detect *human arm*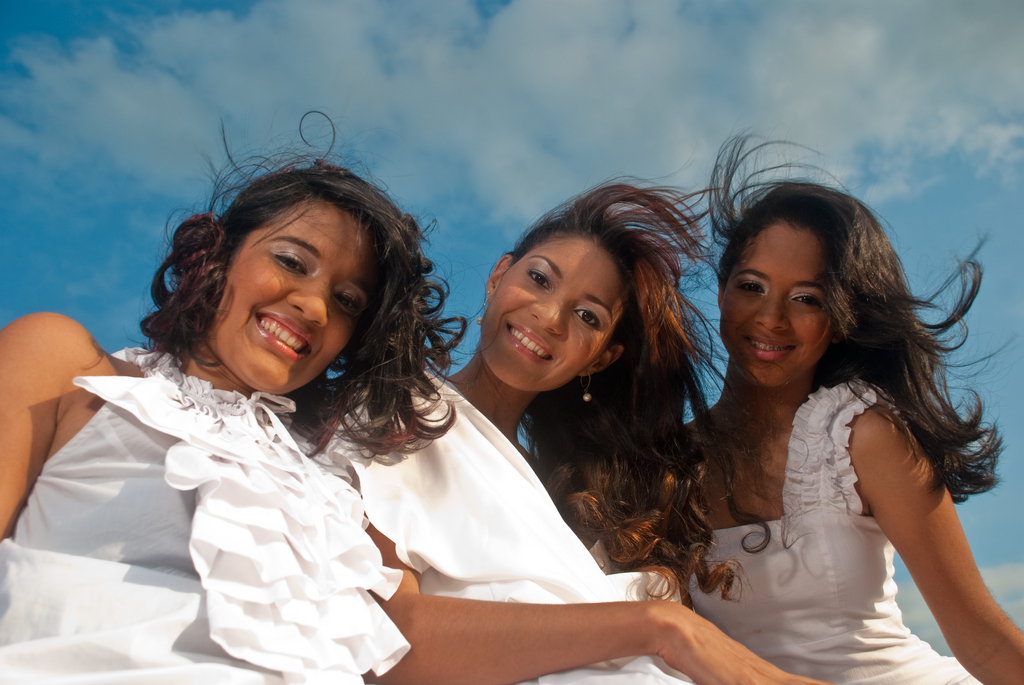
bbox=(854, 426, 1003, 646)
